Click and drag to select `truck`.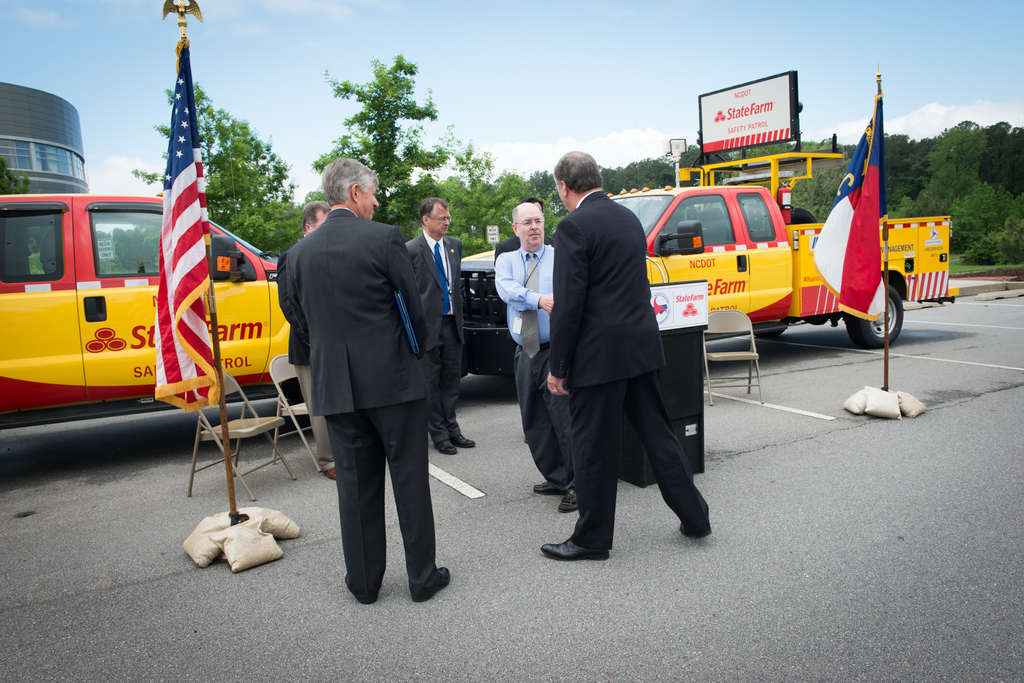
Selection: left=0, top=194, right=312, bottom=421.
